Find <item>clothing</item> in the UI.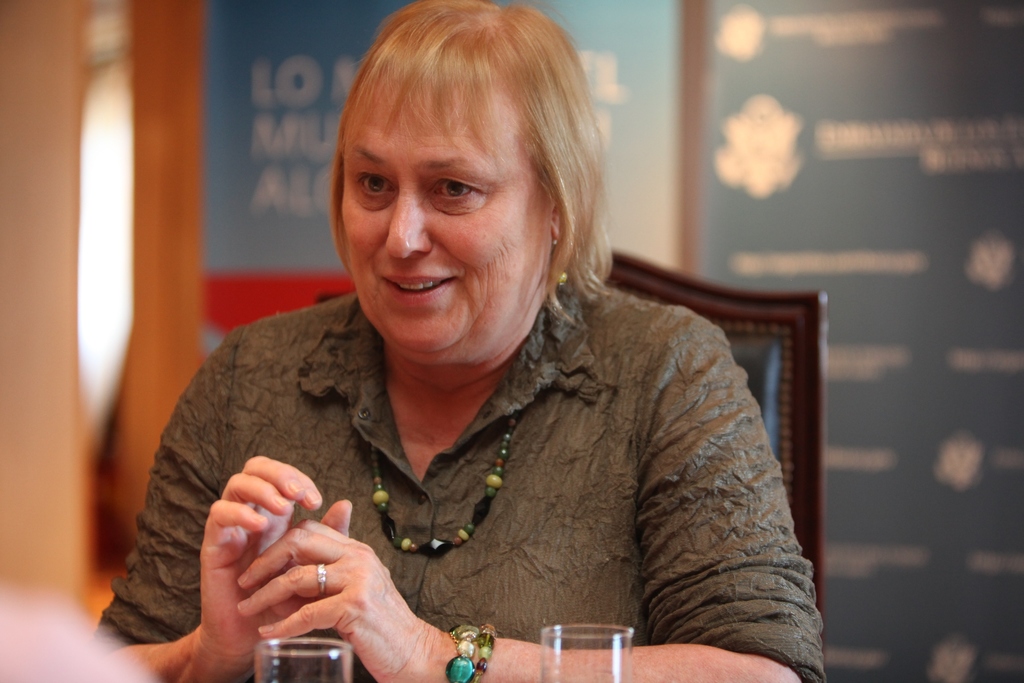
UI element at x1=97 y1=250 x2=833 y2=682.
